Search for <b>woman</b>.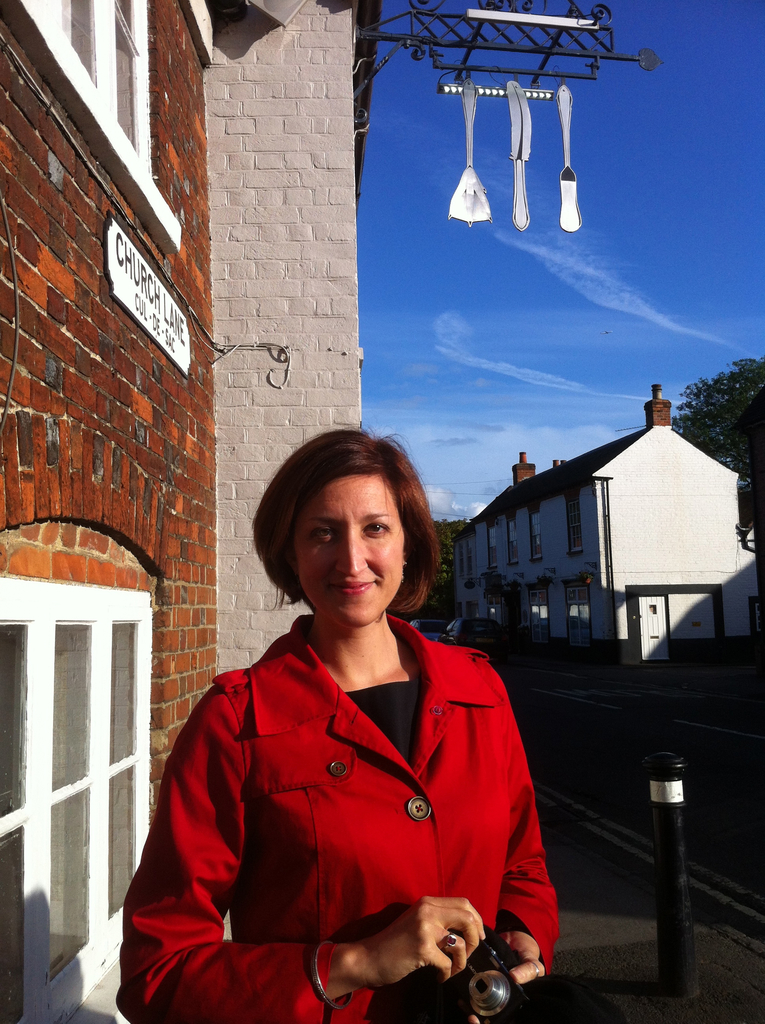
Found at region(115, 417, 575, 1023).
